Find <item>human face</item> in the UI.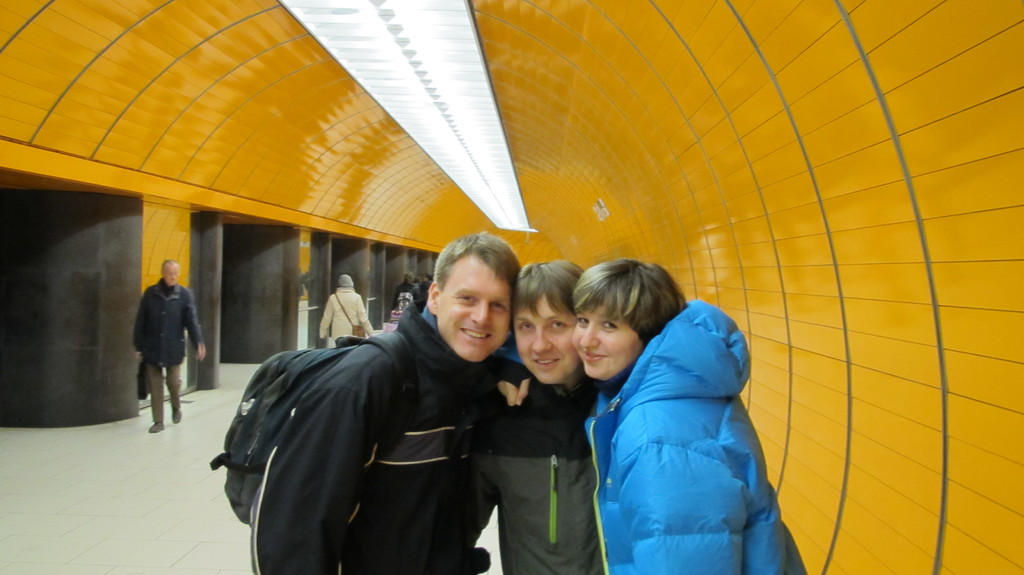
UI element at l=572, t=307, r=646, b=382.
